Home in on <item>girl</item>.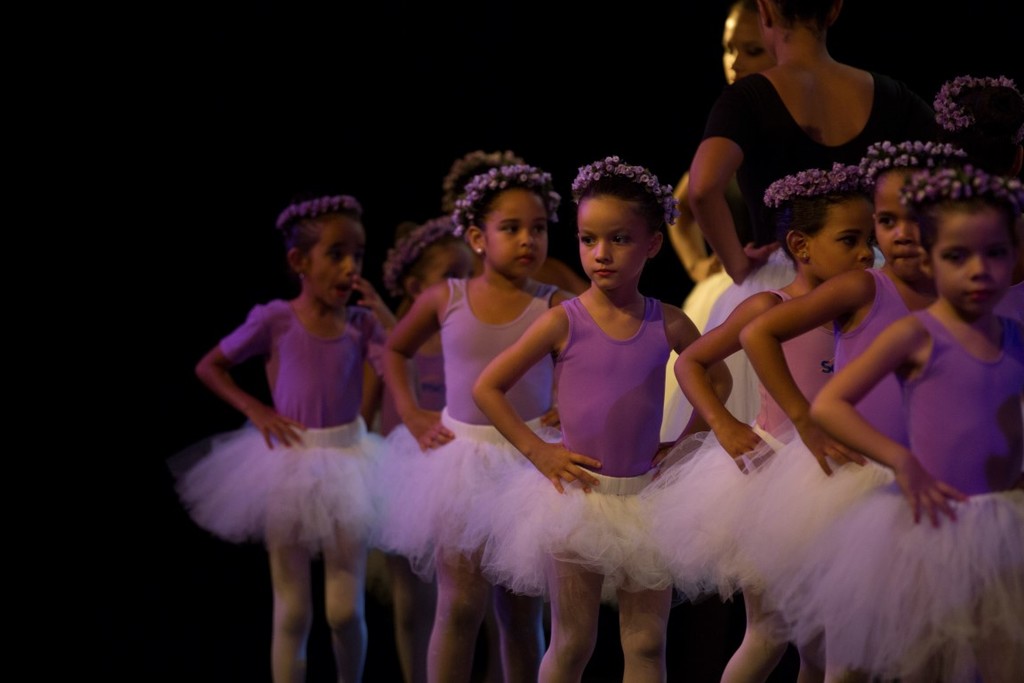
Homed in at 809, 159, 1022, 677.
